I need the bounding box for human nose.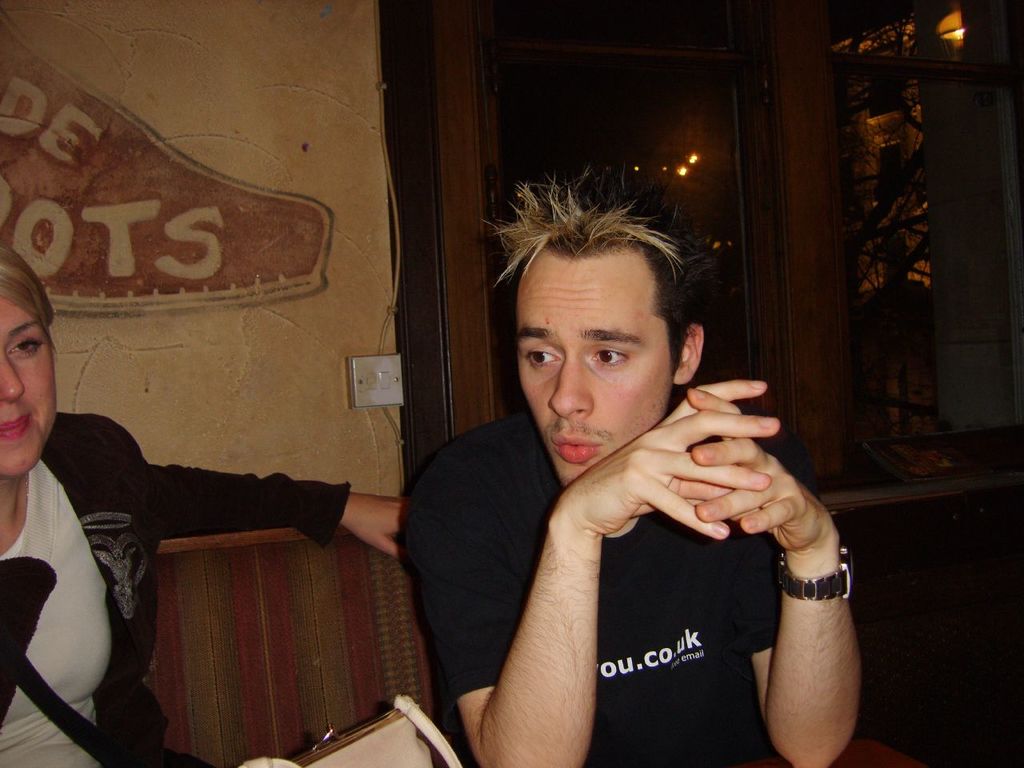
Here it is: x1=544 y1=351 x2=597 y2=421.
